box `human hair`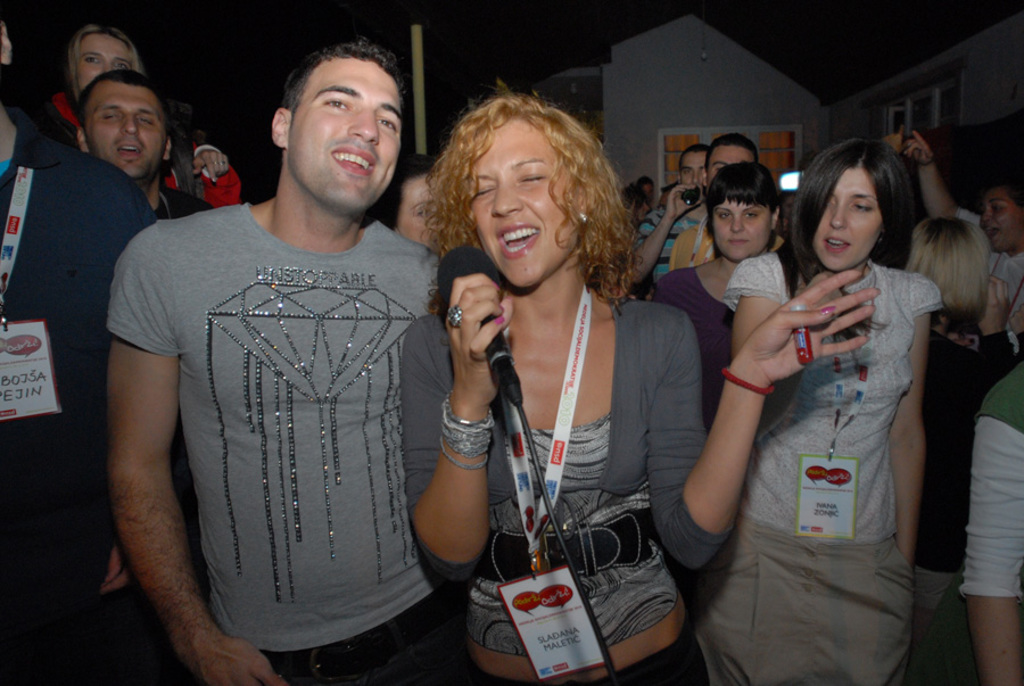
[439, 88, 634, 344]
